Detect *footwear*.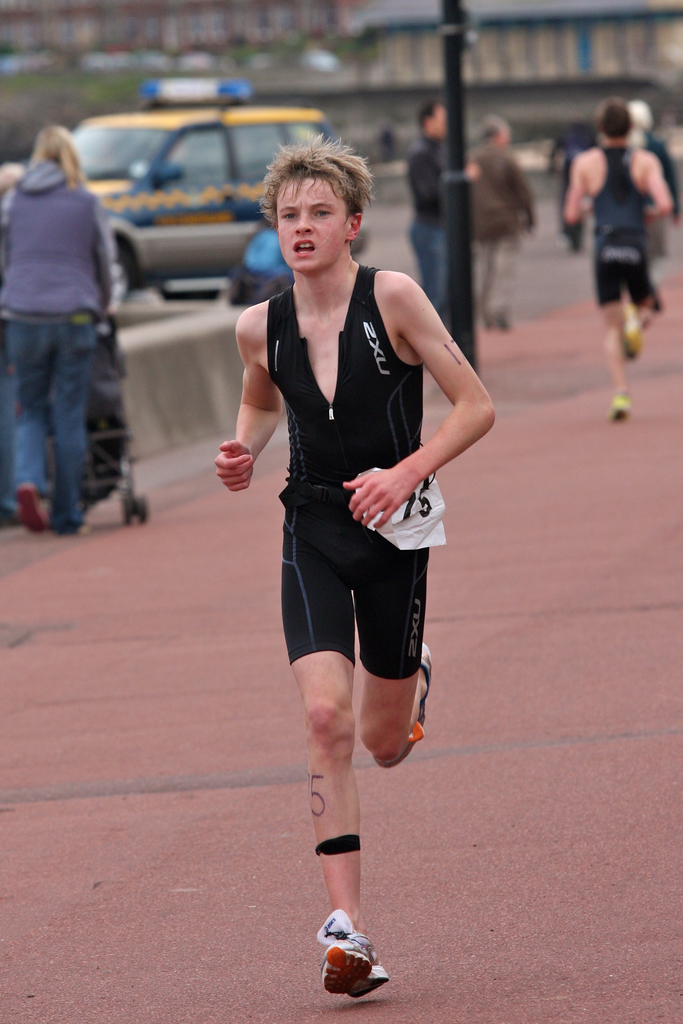
Detected at region(621, 313, 642, 359).
